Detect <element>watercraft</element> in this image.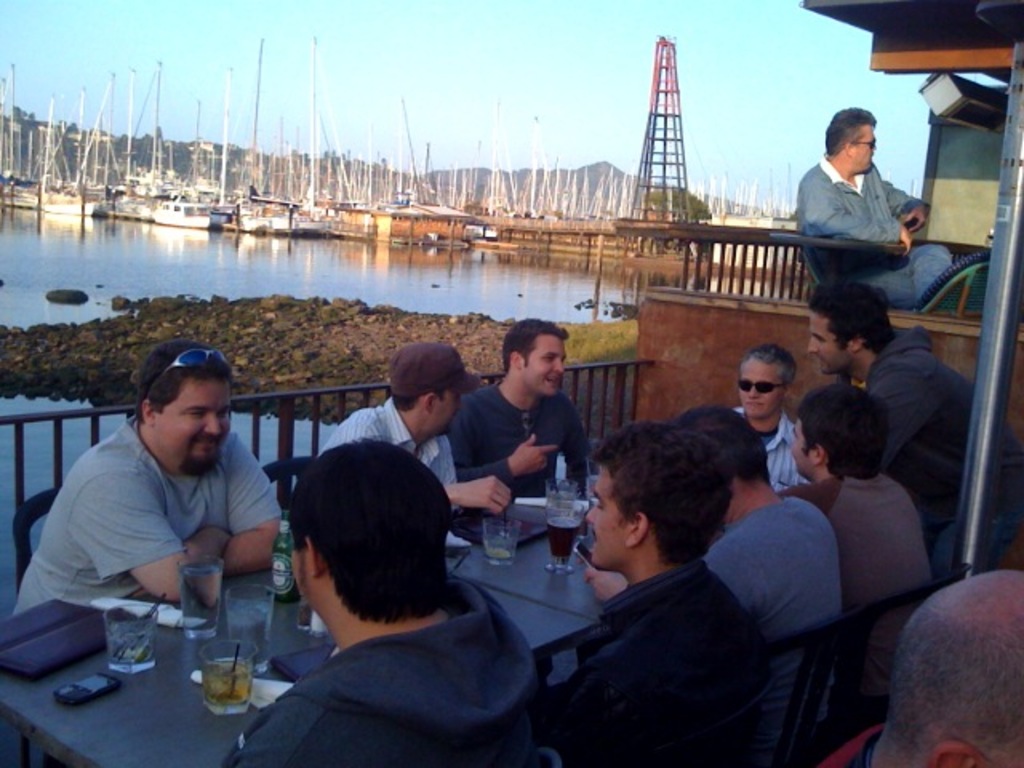
Detection: [left=50, top=182, right=106, bottom=213].
